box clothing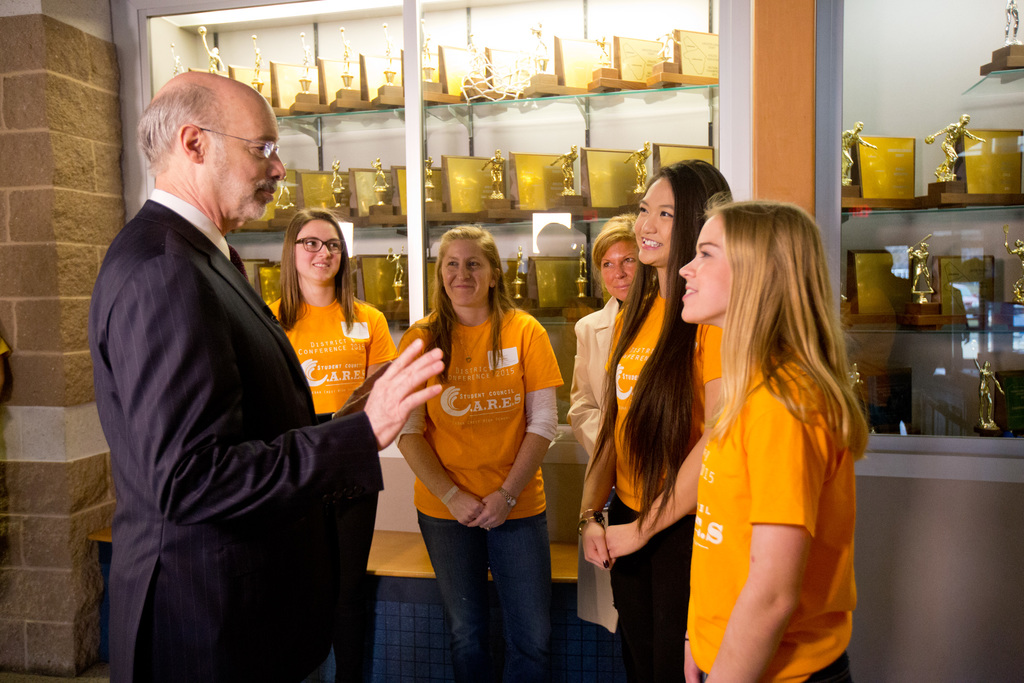
[x1=691, y1=352, x2=856, y2=682]
